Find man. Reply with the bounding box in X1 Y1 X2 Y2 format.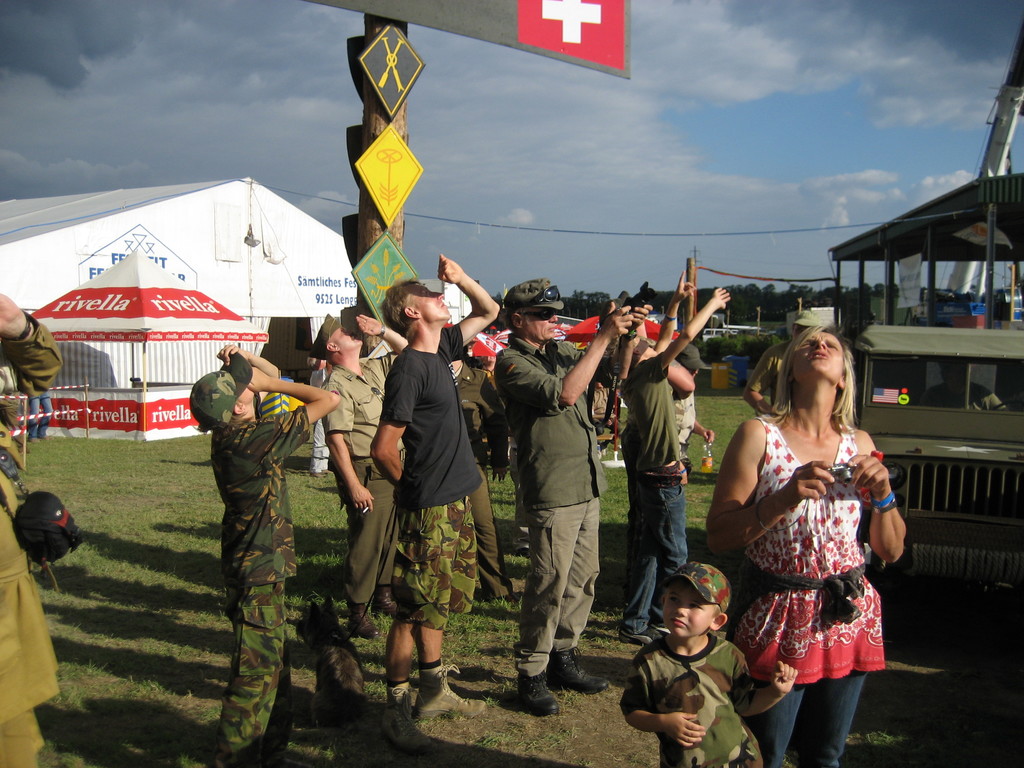
29 387 56 440.
